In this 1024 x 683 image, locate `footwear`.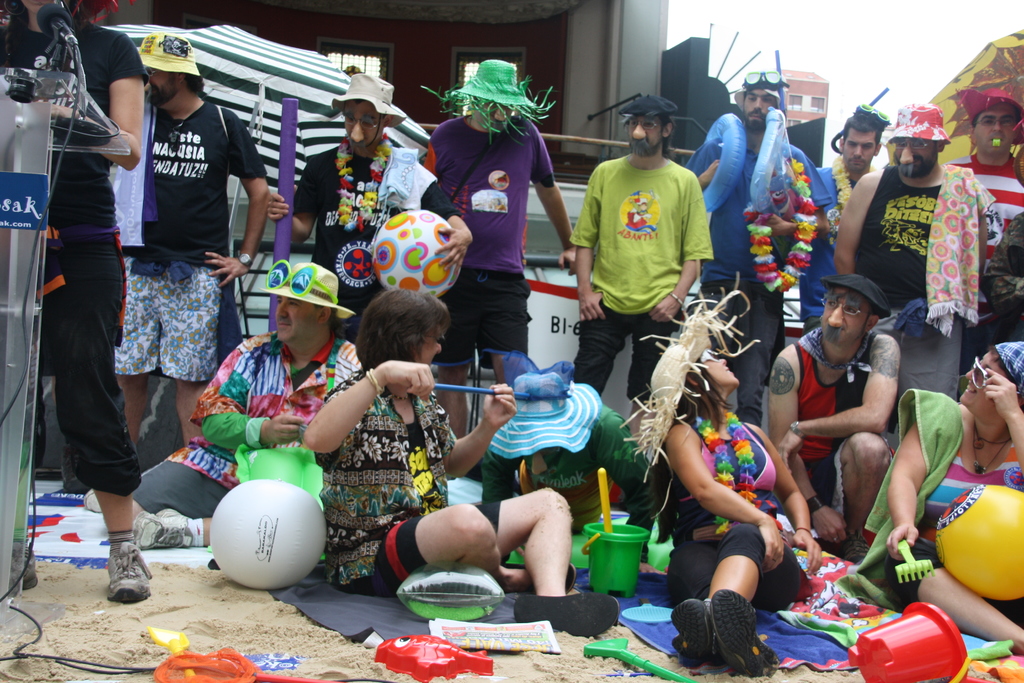
Bounding box: 686, 595, 764, 668.
